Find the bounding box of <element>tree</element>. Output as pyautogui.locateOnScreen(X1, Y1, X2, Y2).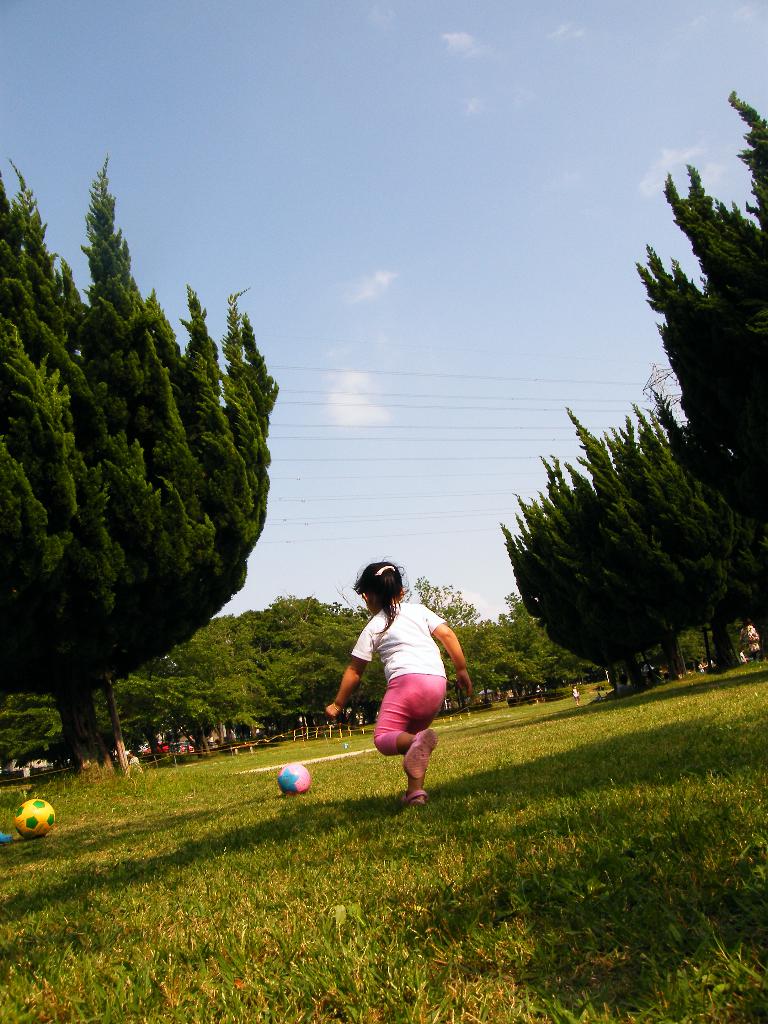
pyautogui.locateOnScreen(557, 452, 715, 700).
